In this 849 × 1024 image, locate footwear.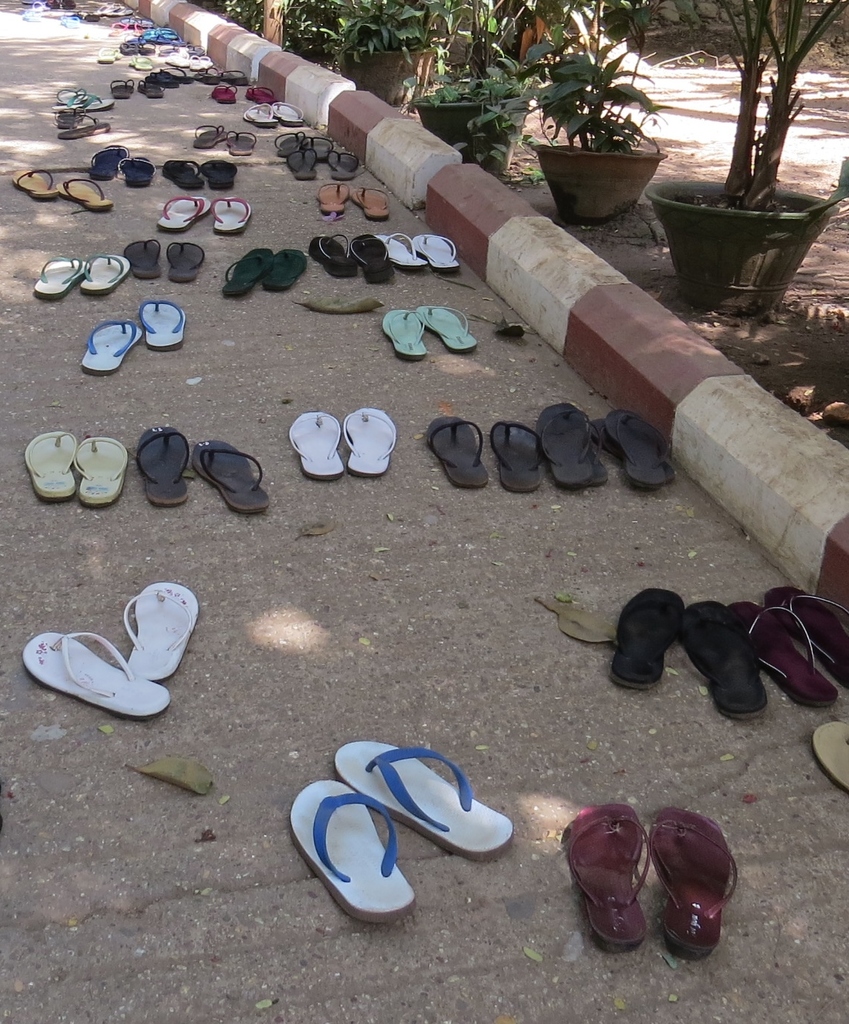
Bounding box: (92,143,130,182).
